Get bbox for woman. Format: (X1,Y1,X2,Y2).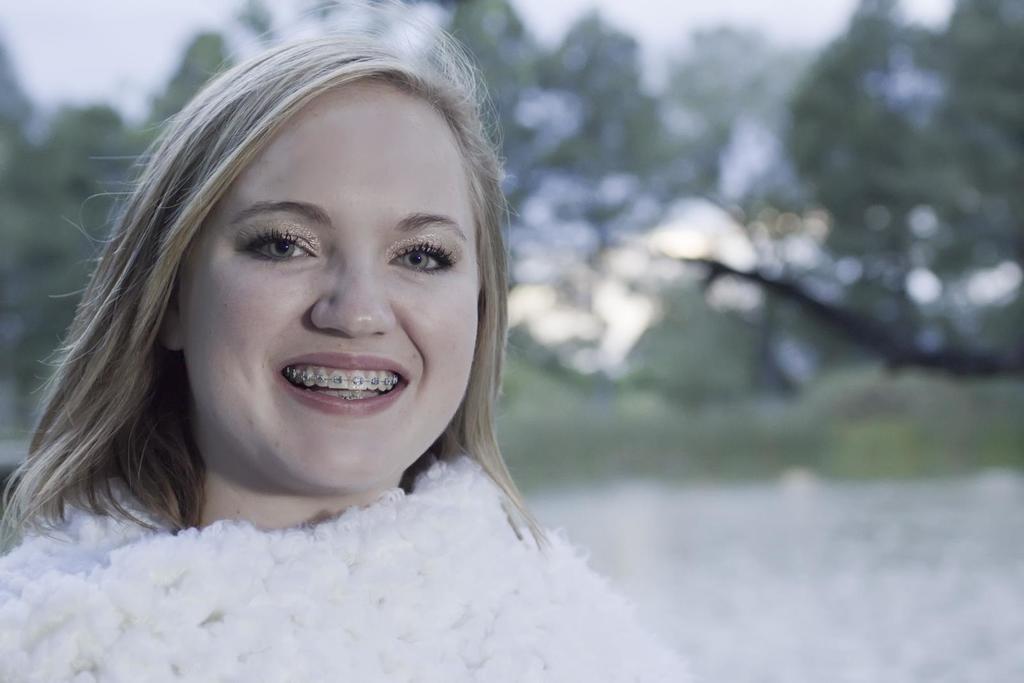
(0,63,665,613).
